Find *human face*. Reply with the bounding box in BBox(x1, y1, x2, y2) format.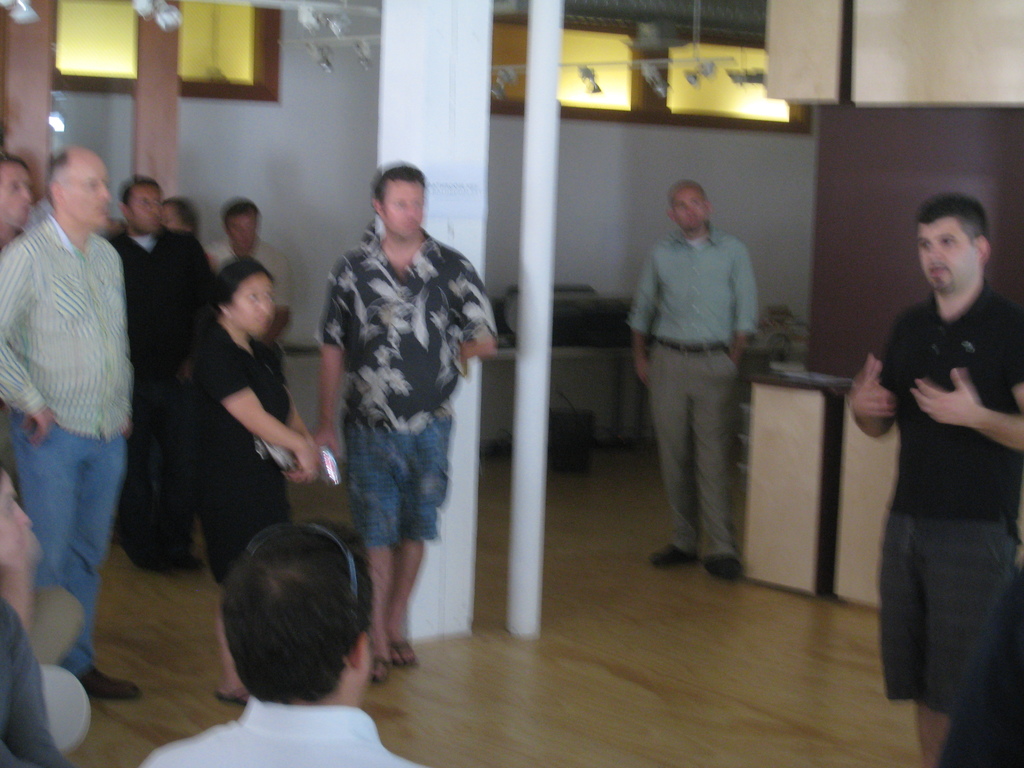
BBox(129, 177, 162, 232).
